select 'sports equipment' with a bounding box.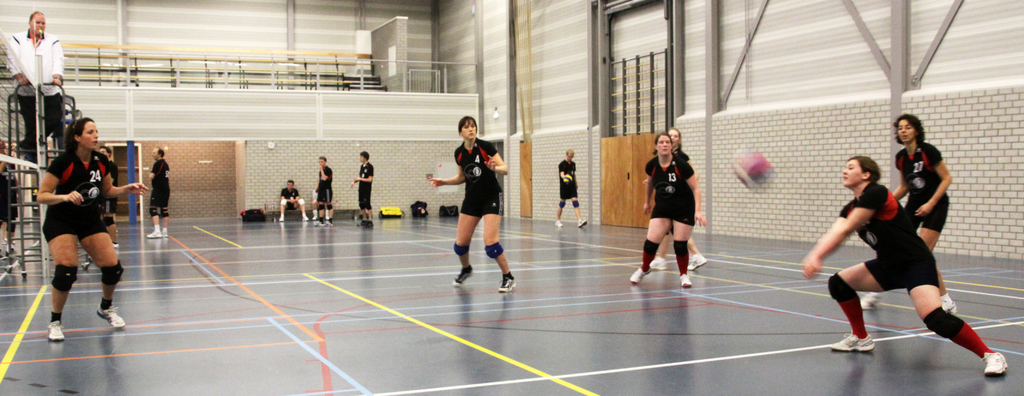
Rect(981, 354, 1007, 375).
